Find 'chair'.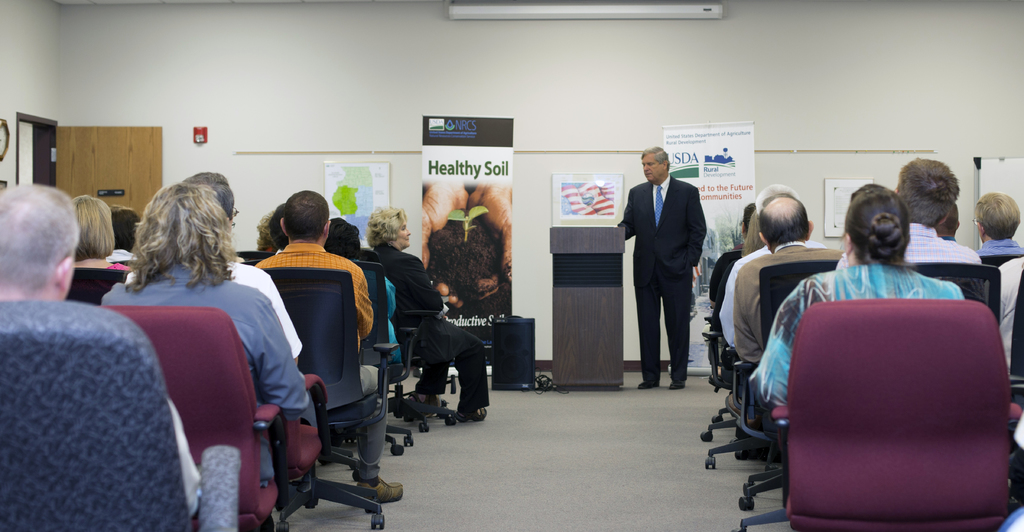
l=233, t=252, r=268, b=275.
